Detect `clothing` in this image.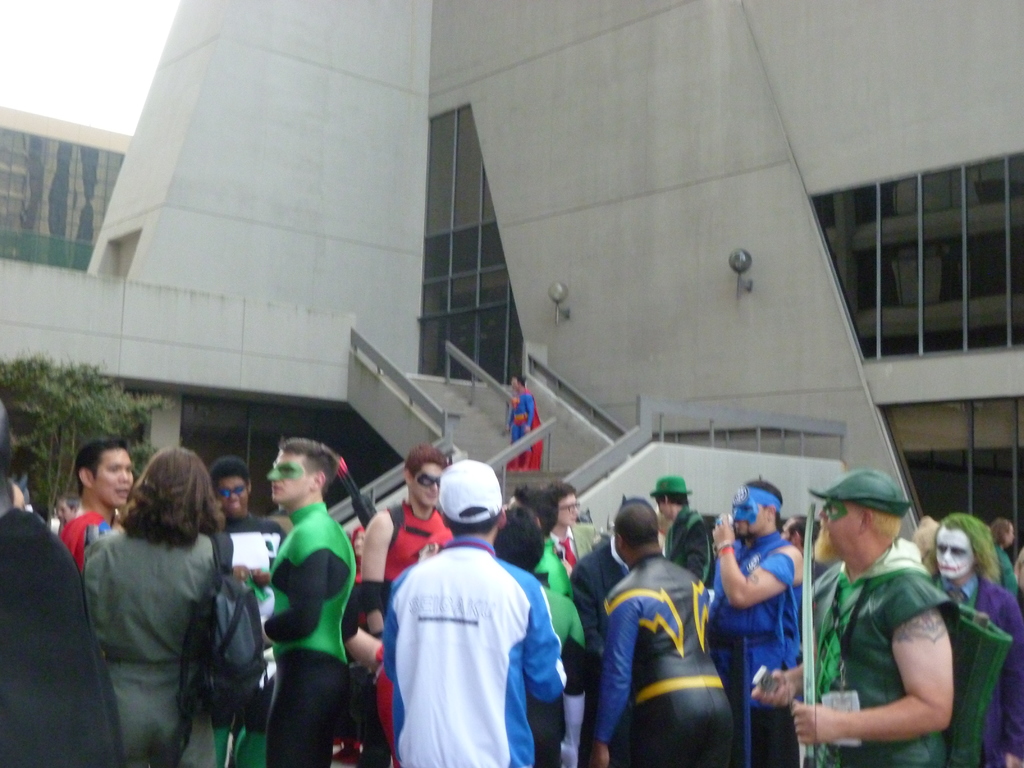
Detection: [367,515,568,757].
